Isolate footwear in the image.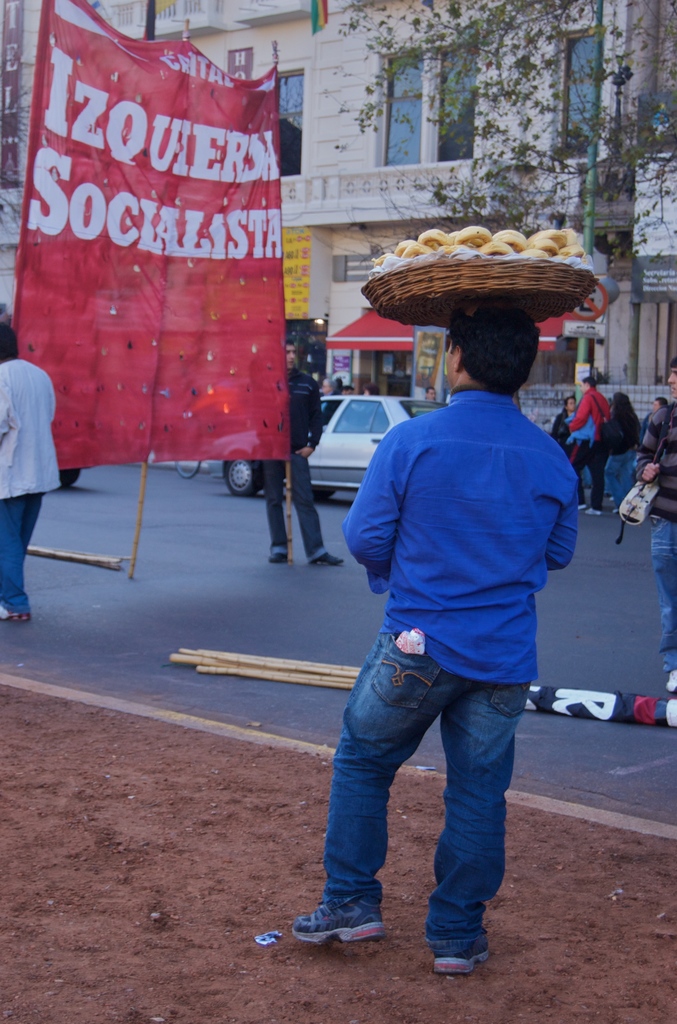
Isolated region: (430,938,485,982).
